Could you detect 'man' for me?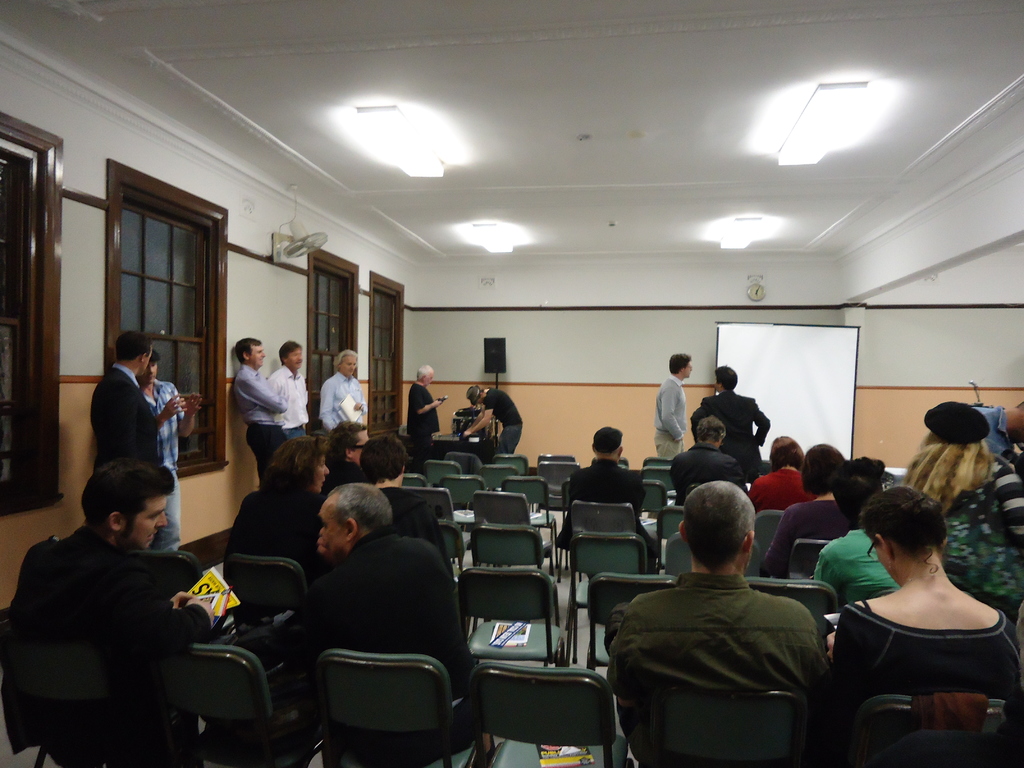
Detection result: {"left": 650, "top": 352, "right": 693, "bottom": 466}.
